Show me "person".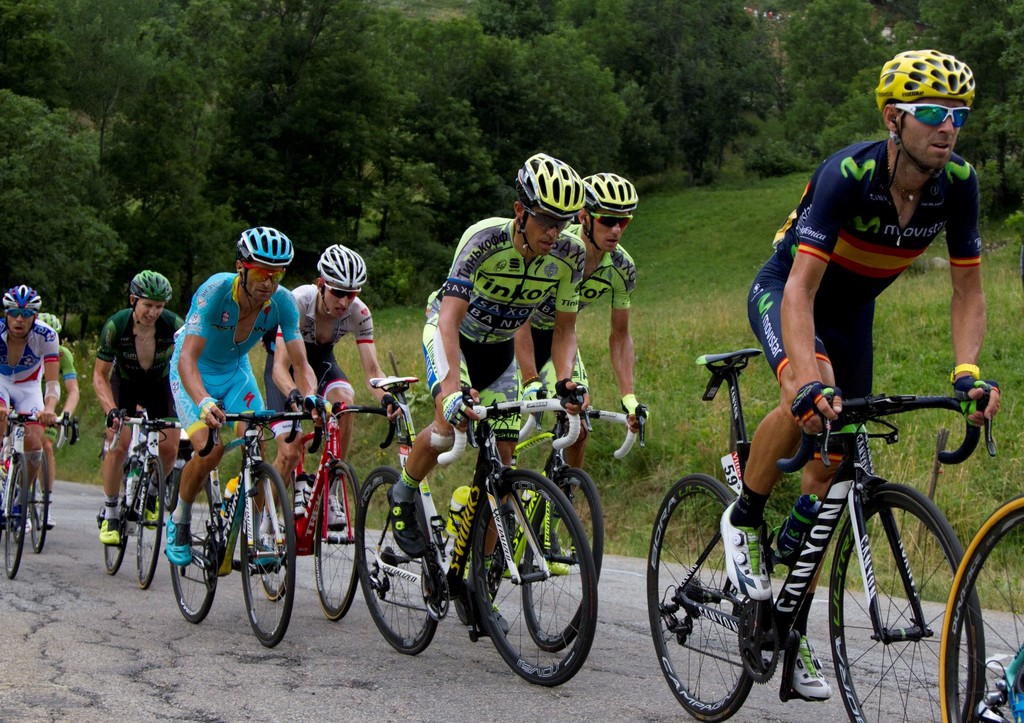
"person" is here: bbox(382, 146, 588, 640).
